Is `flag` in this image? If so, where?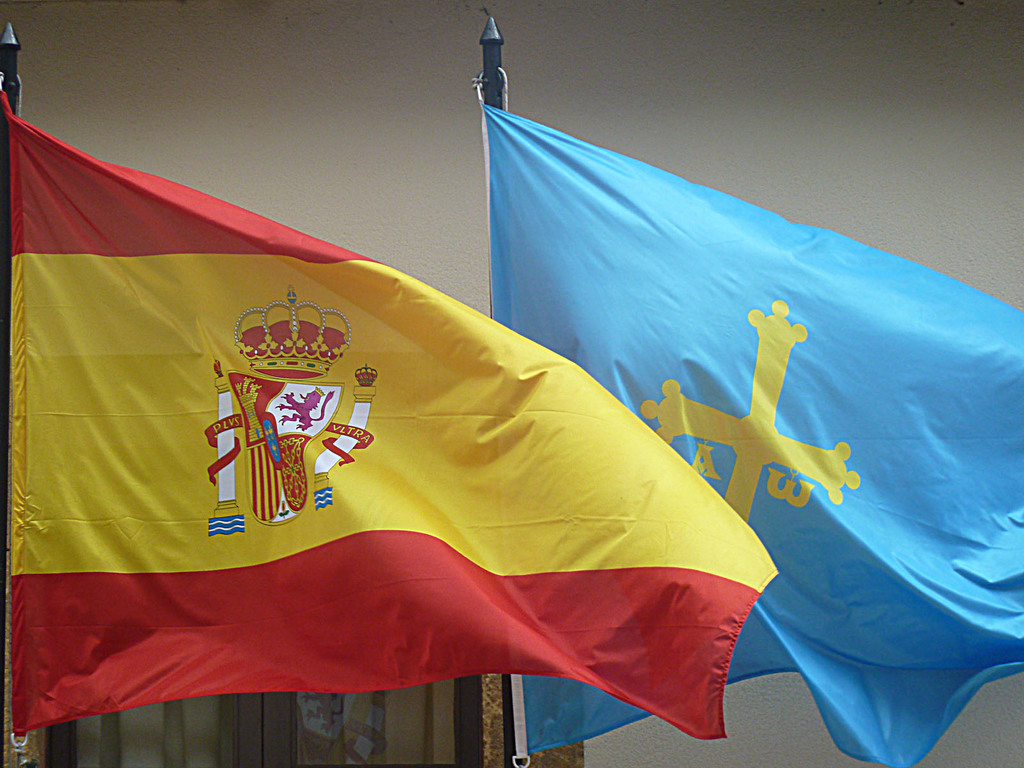
Yes, at bbox=(487, 69, 1023, 767).
